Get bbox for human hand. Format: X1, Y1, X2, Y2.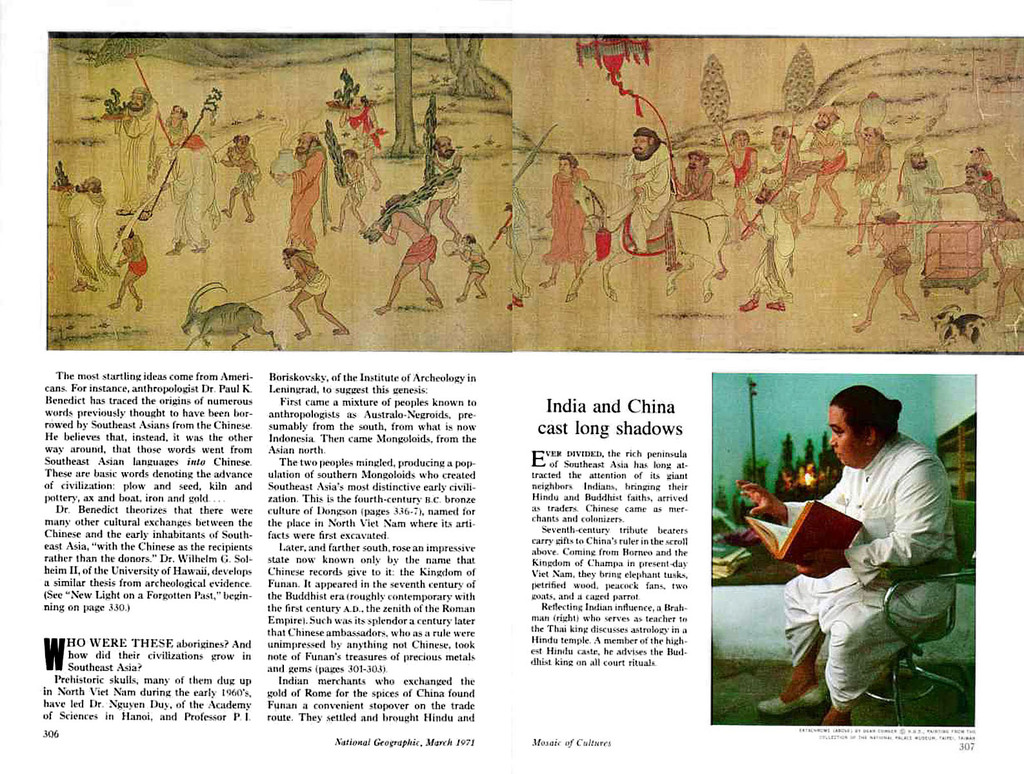
498, 225, 509, 235.
